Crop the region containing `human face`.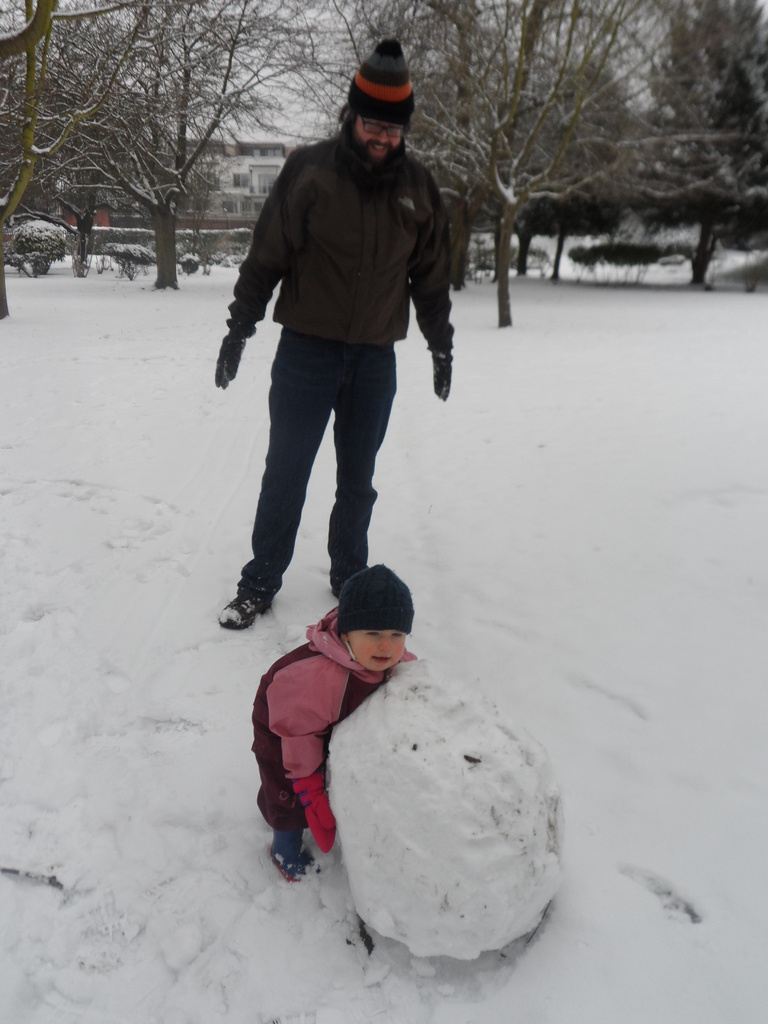
Crop region: bbox=(348, 111, 406, 161).
